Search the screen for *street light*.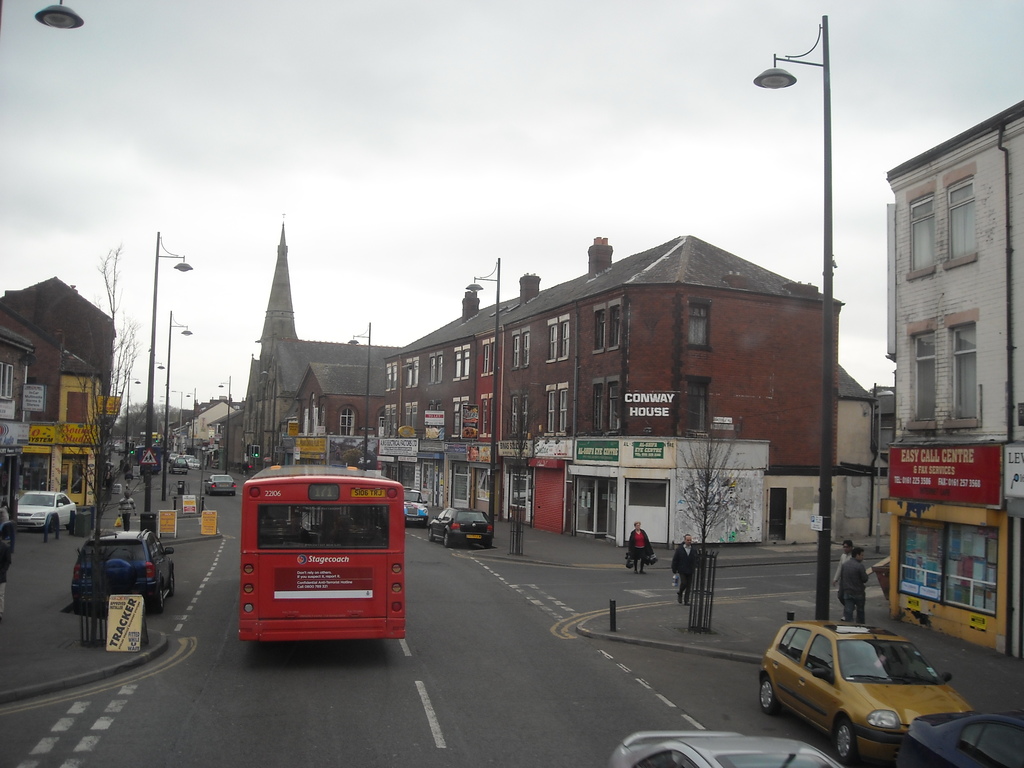
Found at 214,372,239,479.
